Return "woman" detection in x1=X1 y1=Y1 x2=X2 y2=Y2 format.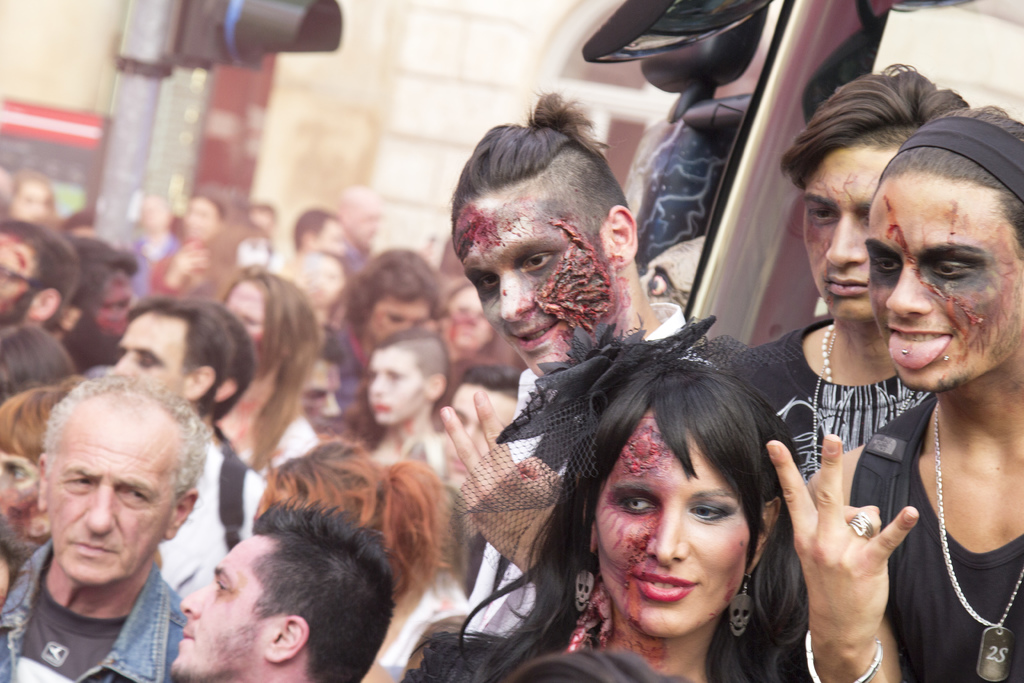
x1=214 y1=265 x2=329 y2=486.
